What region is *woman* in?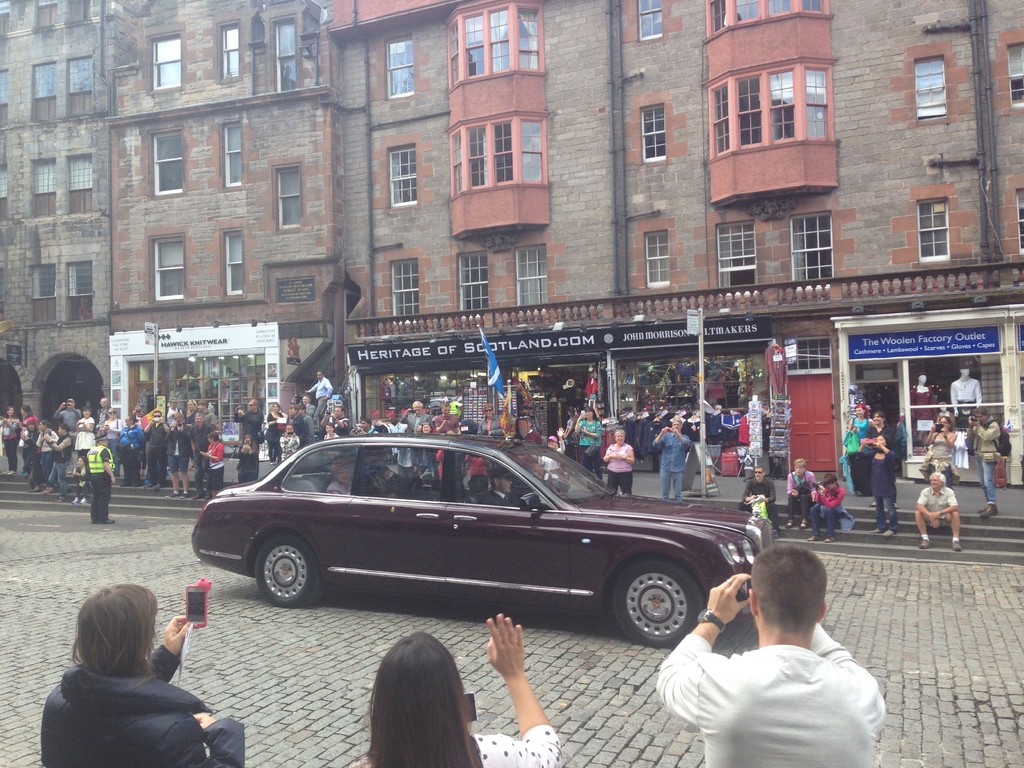
(x1=100, y1=406, x2=121, y2=454).
